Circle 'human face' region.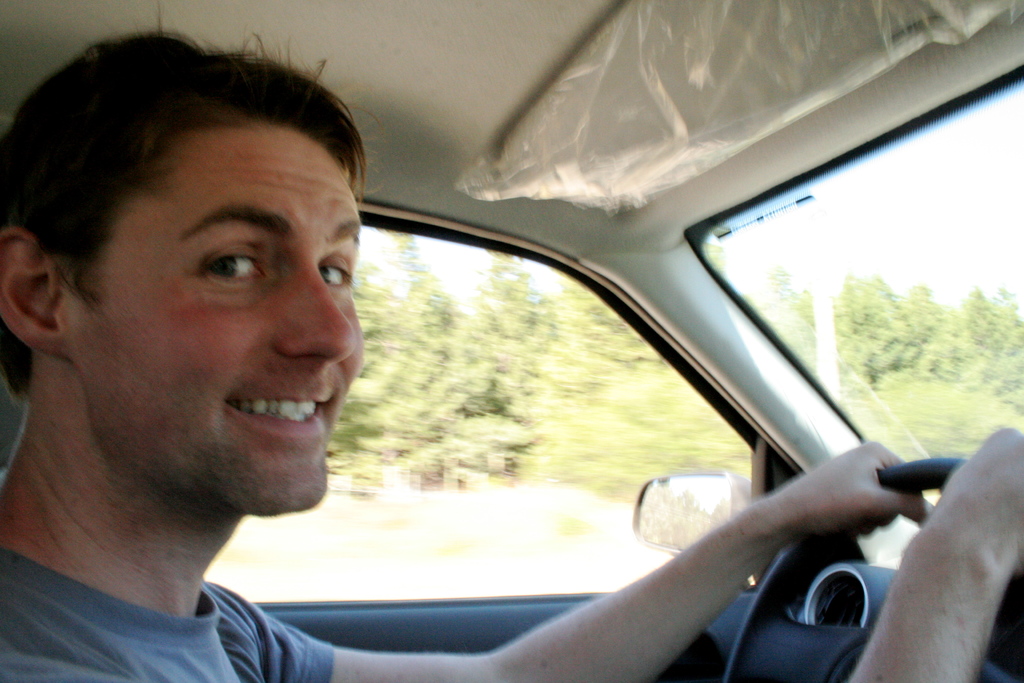
Region: x1=59, y1=125, x2=369, y2=525.
